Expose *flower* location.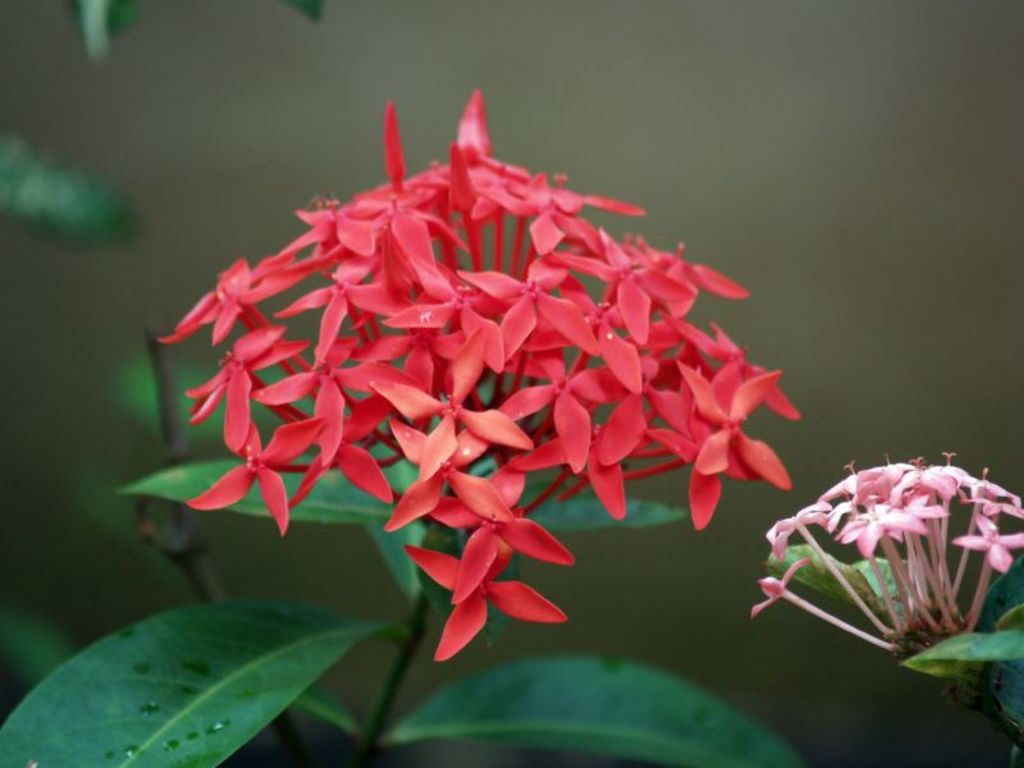
Exposed at bbox=(741, 436, 1012, 678).
